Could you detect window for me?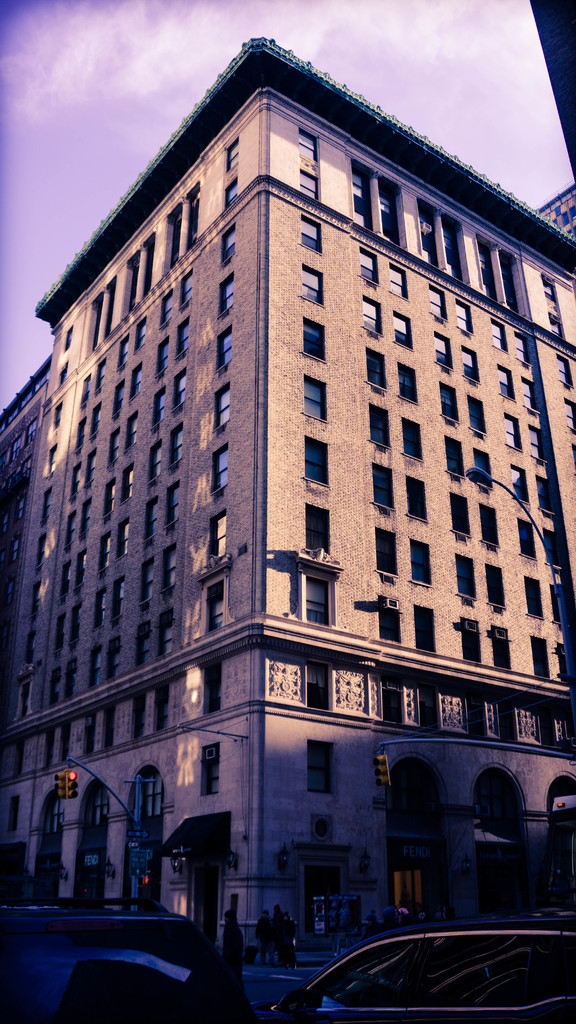
Detection result: Rect(202, 740, 223, 798).
